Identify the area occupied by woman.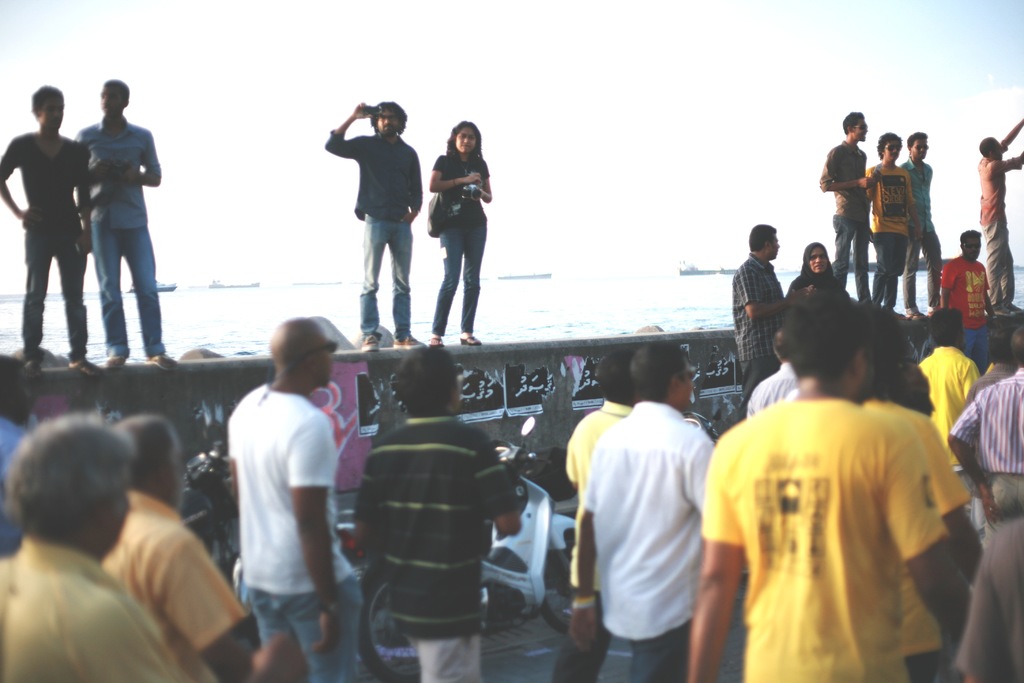
Area: left=428, top=117, right=500, bottom=358.
